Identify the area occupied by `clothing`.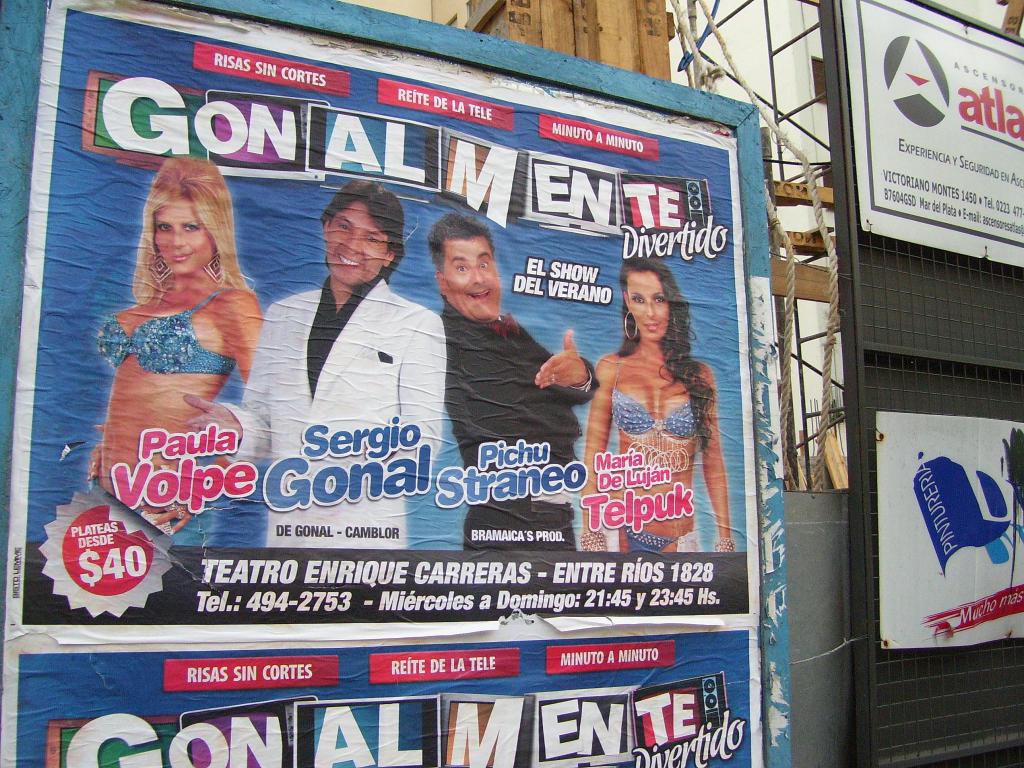
Area: x1=618 y1=516 x2=689 y2=550.
